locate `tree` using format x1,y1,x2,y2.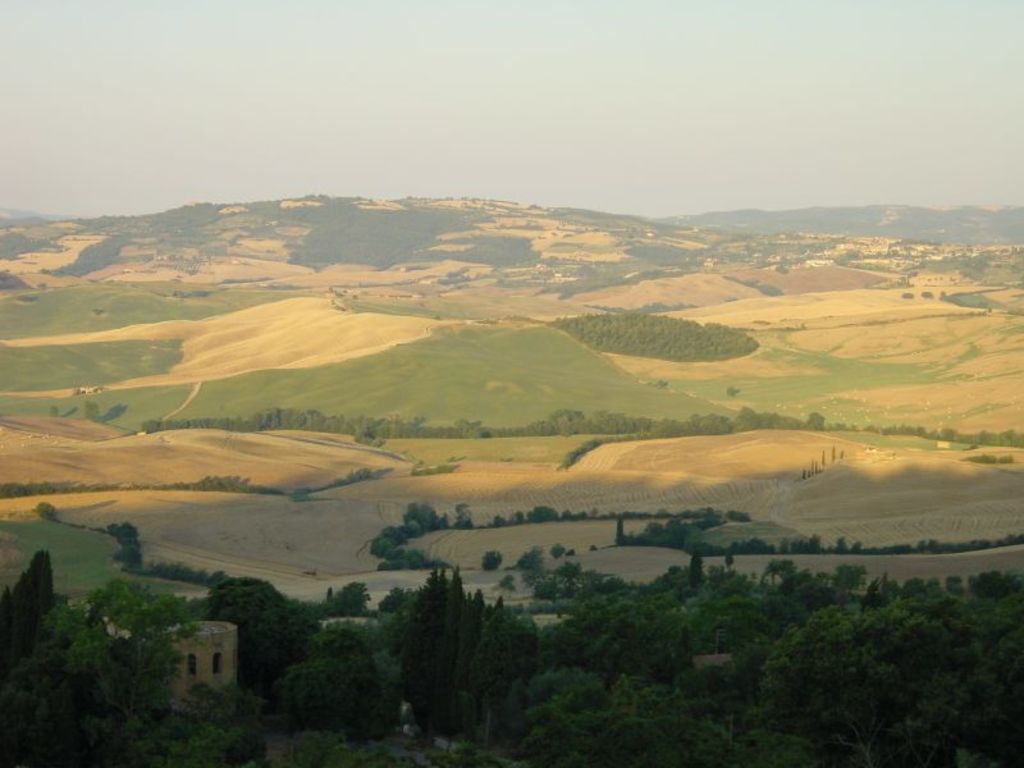
956,600,1023,767.
